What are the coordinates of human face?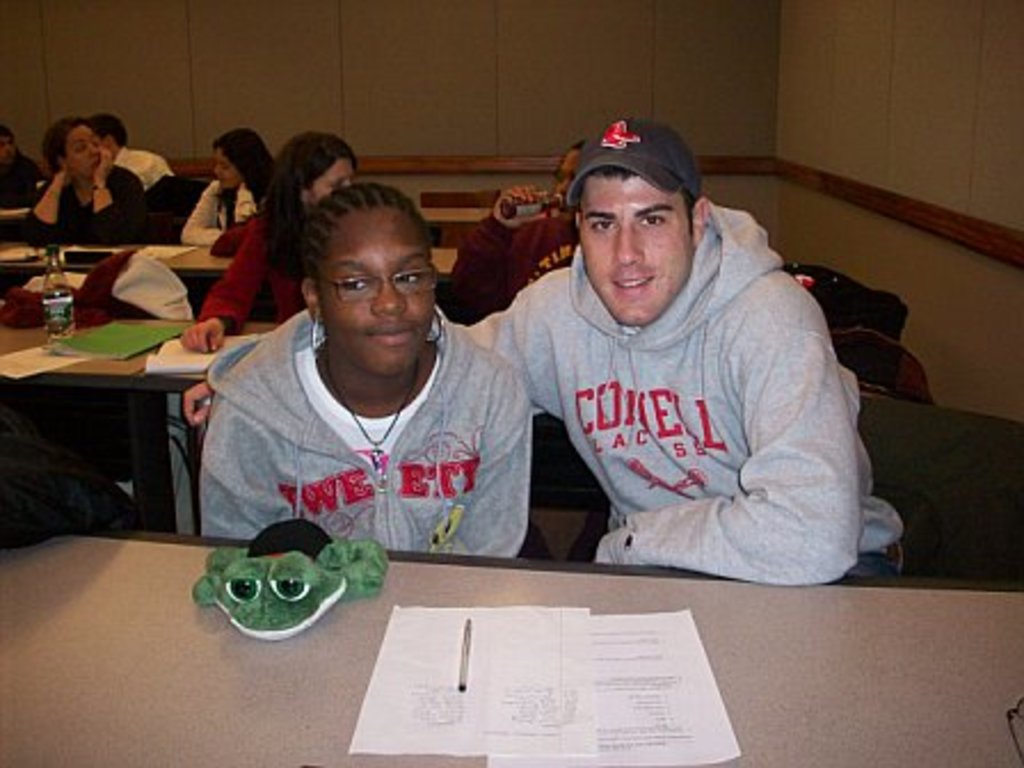
[x1=569, y1=160, x2=688, y2=334].
